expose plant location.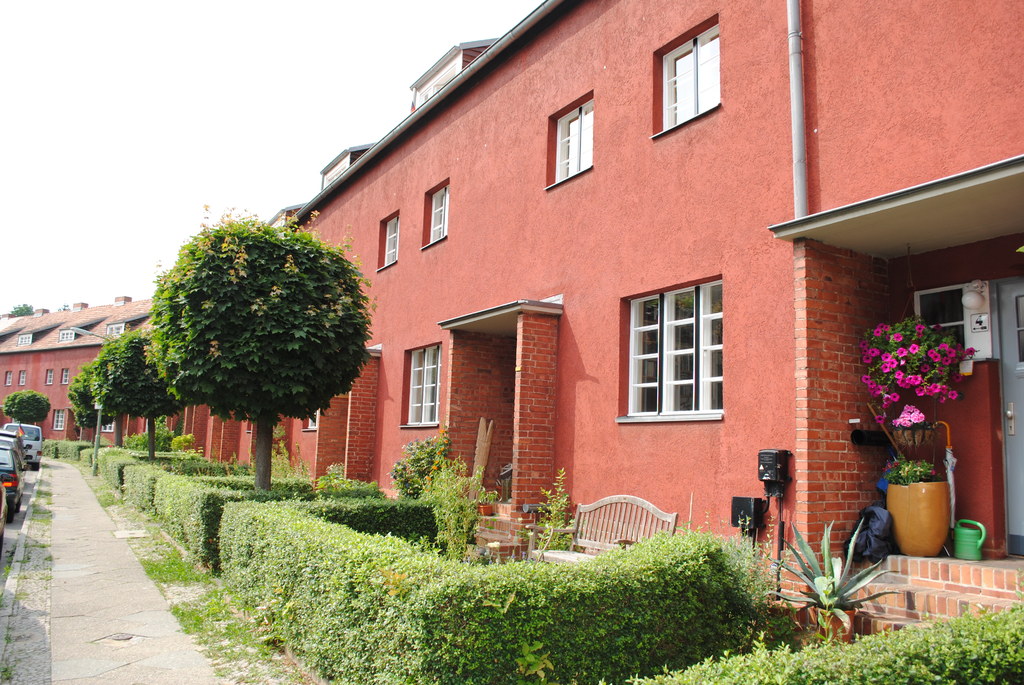
Exposed at x1=382, y1=425, x2=441, y2=505.
